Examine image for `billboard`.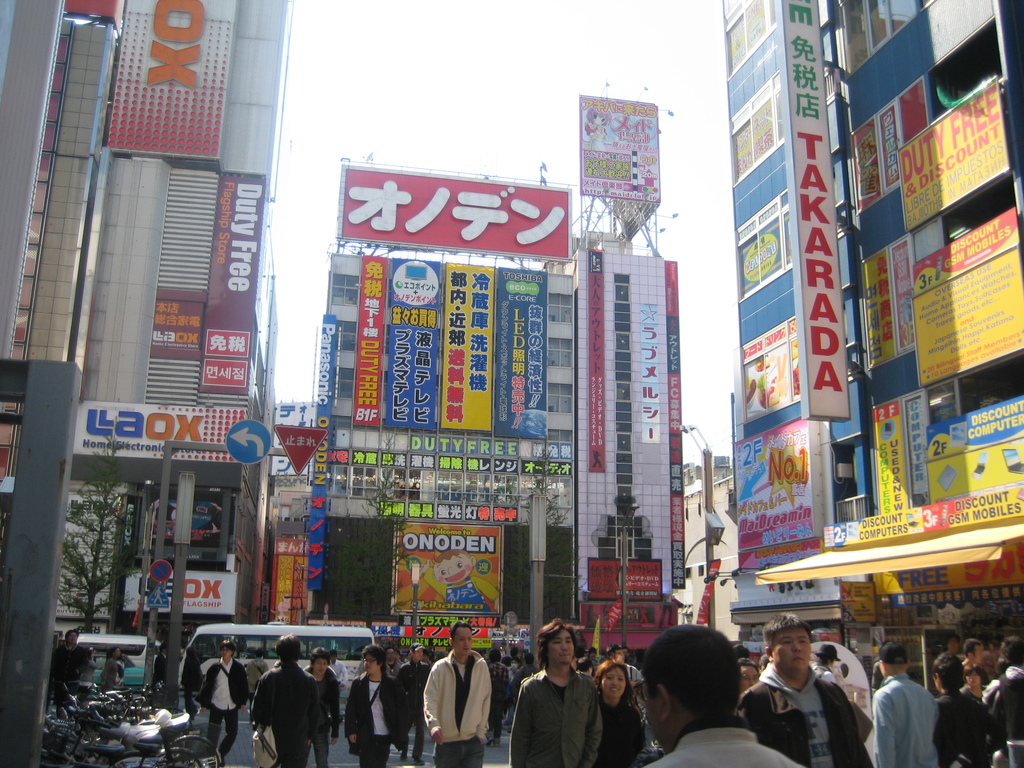
Examination result: select_region(395, 516, 502, 611).
